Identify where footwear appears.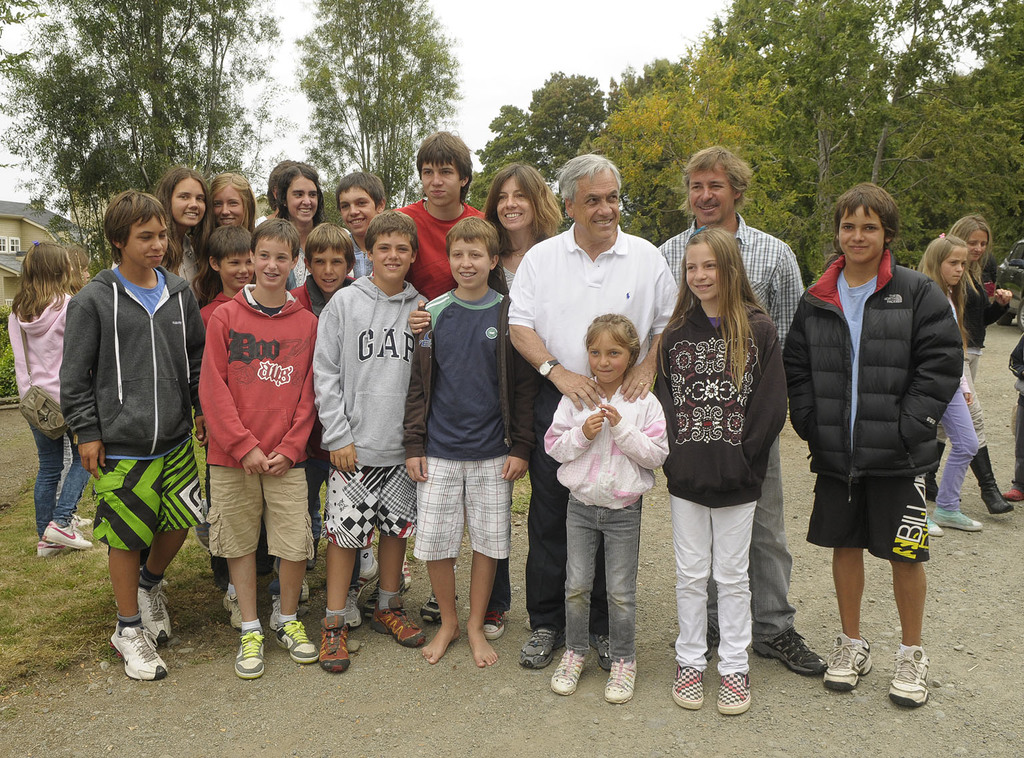
Appears at x1=523, y1=625, x2=556, y2=671.
